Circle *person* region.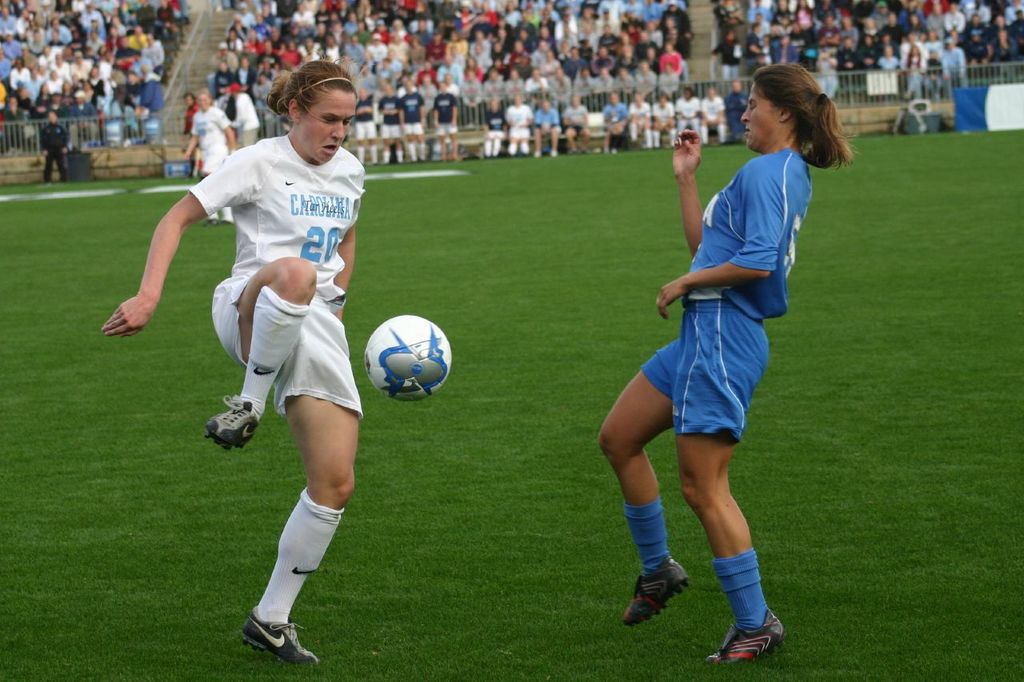
Region: 103 58 371 665.
